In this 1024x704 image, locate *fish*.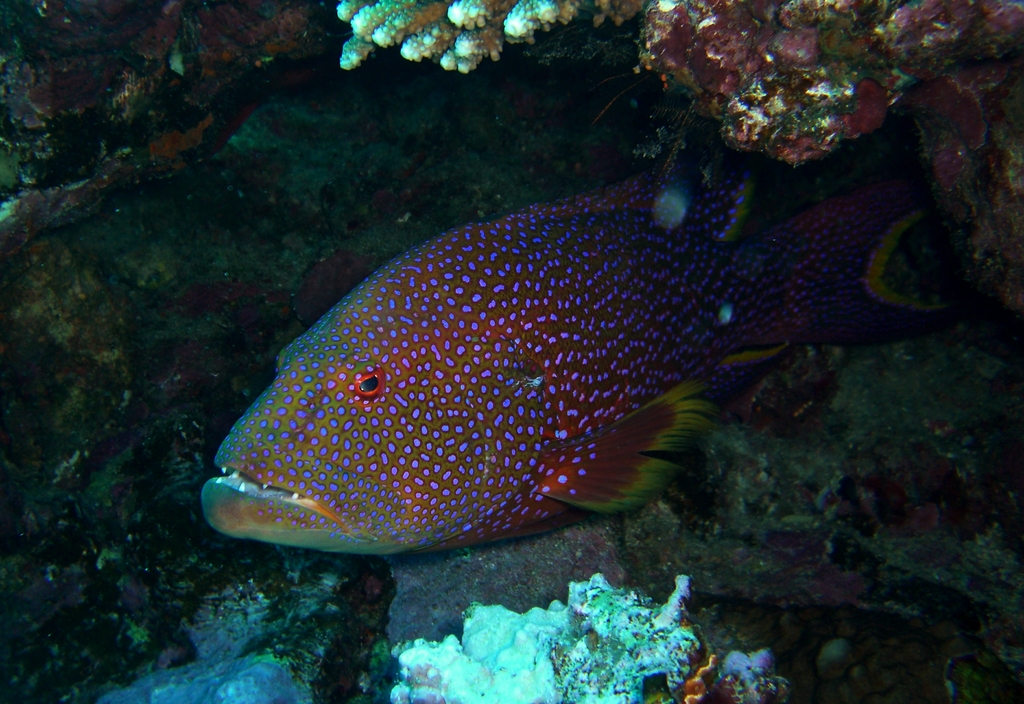
Bounding box: box(204, 156, 867, 559).
